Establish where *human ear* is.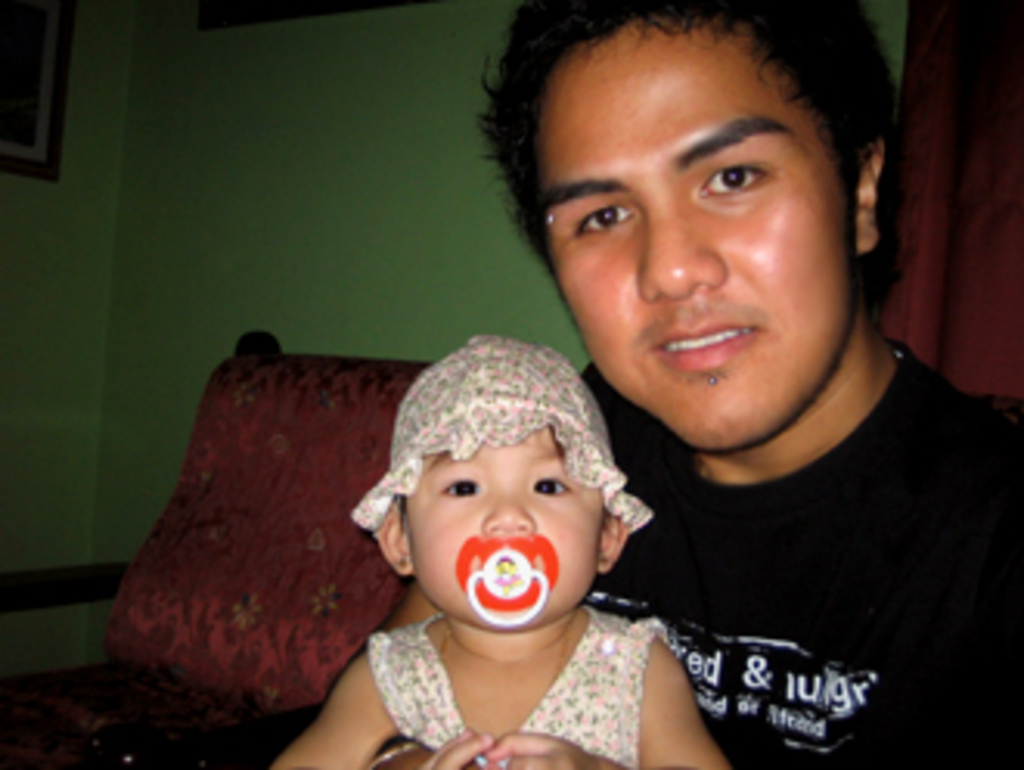
Established at <region>853, 140, 884, 251</region>.
